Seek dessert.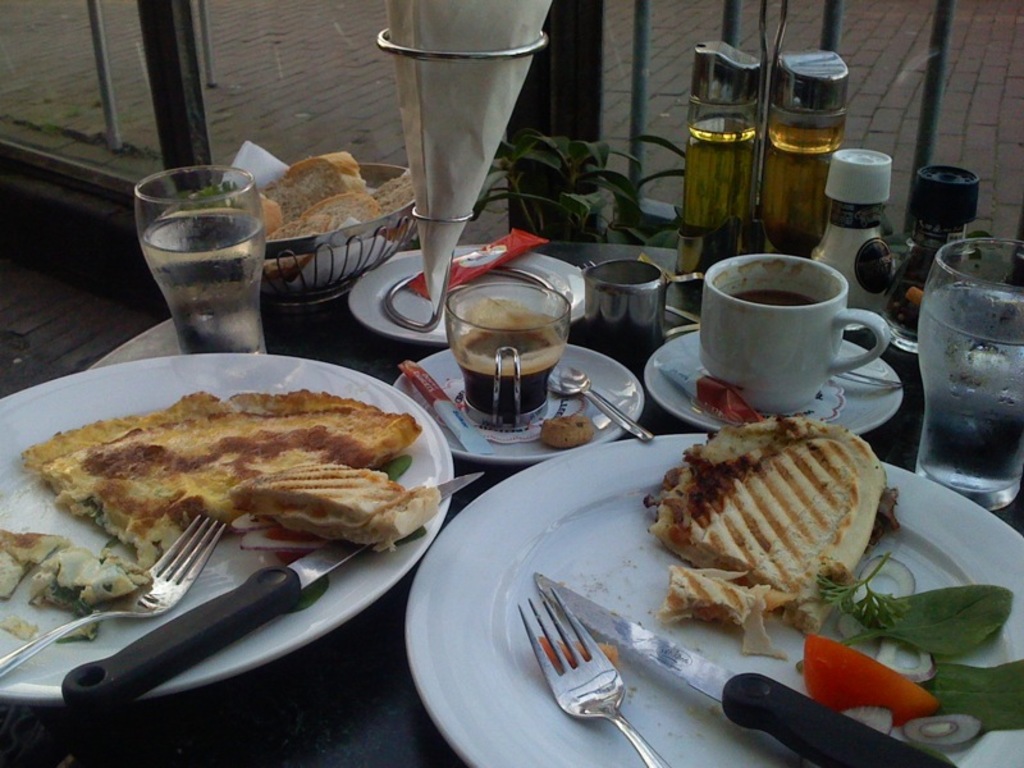
653 434 902 644.
